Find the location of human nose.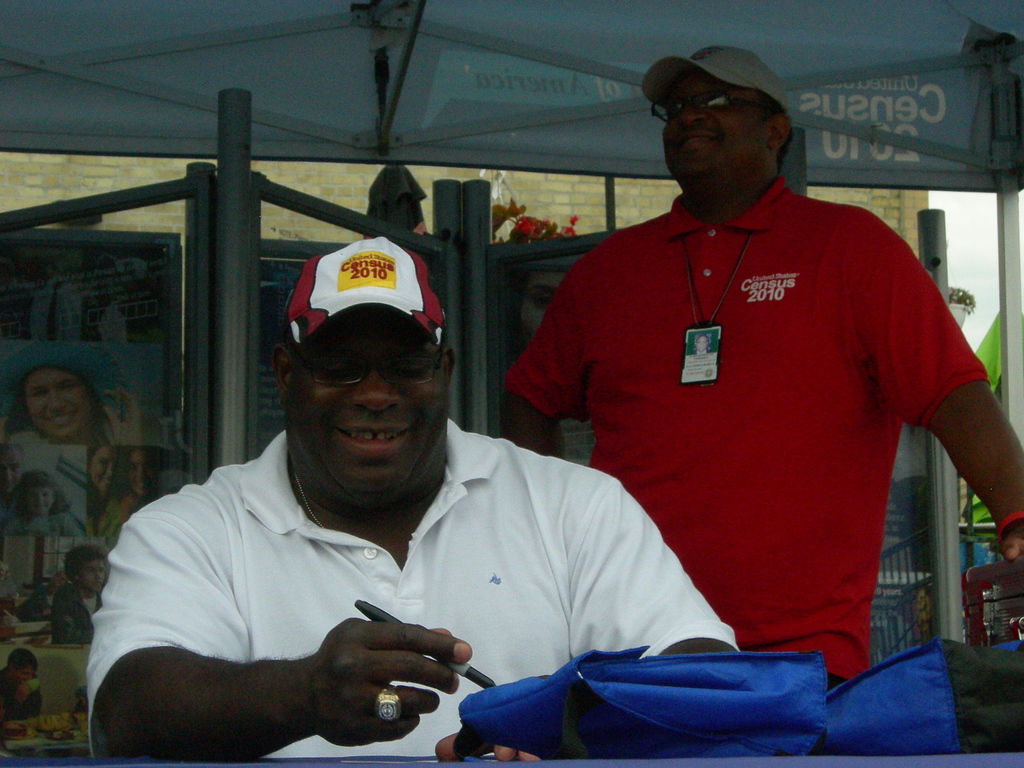
Location: 3/468/13/484.
